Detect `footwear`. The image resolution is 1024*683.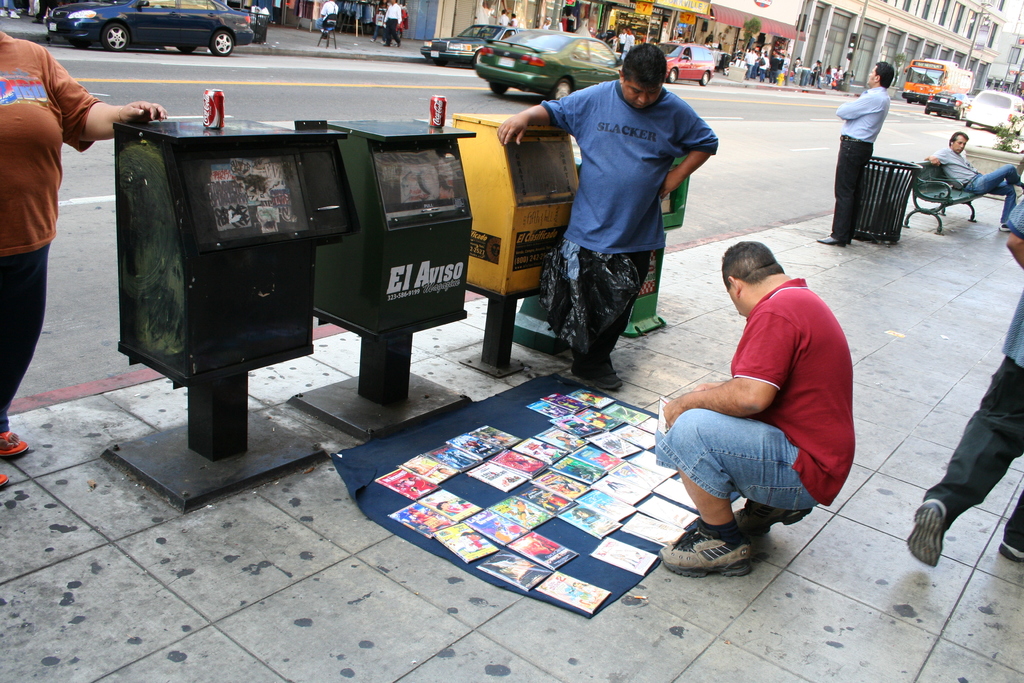
x1=817, y1=227, x2=843, y2=252.
